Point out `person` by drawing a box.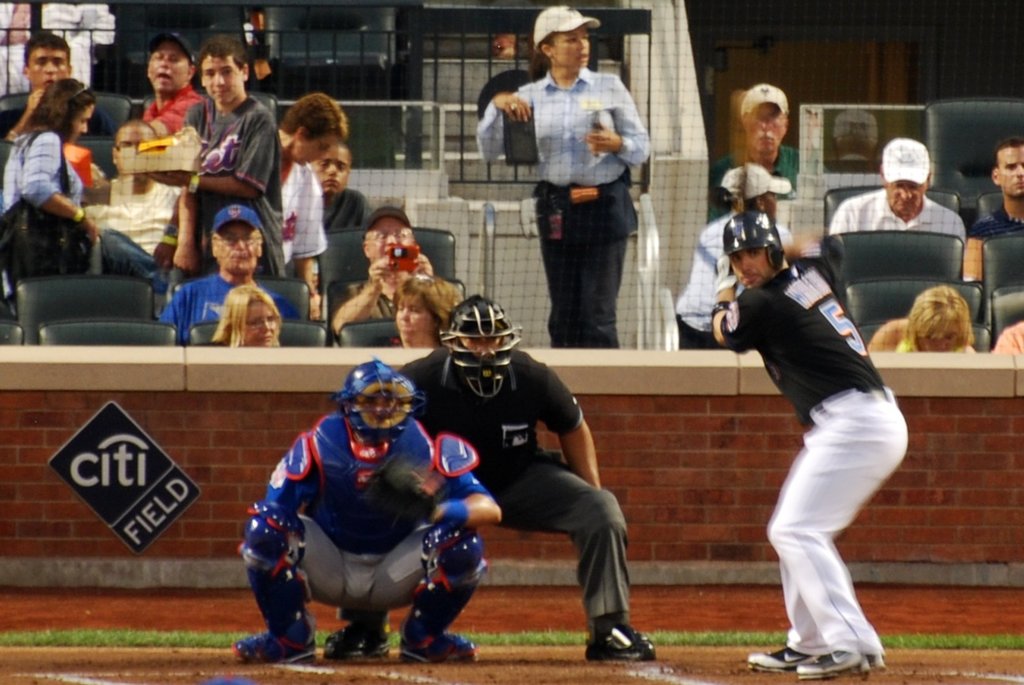
region(140, 29, 205, 137).
